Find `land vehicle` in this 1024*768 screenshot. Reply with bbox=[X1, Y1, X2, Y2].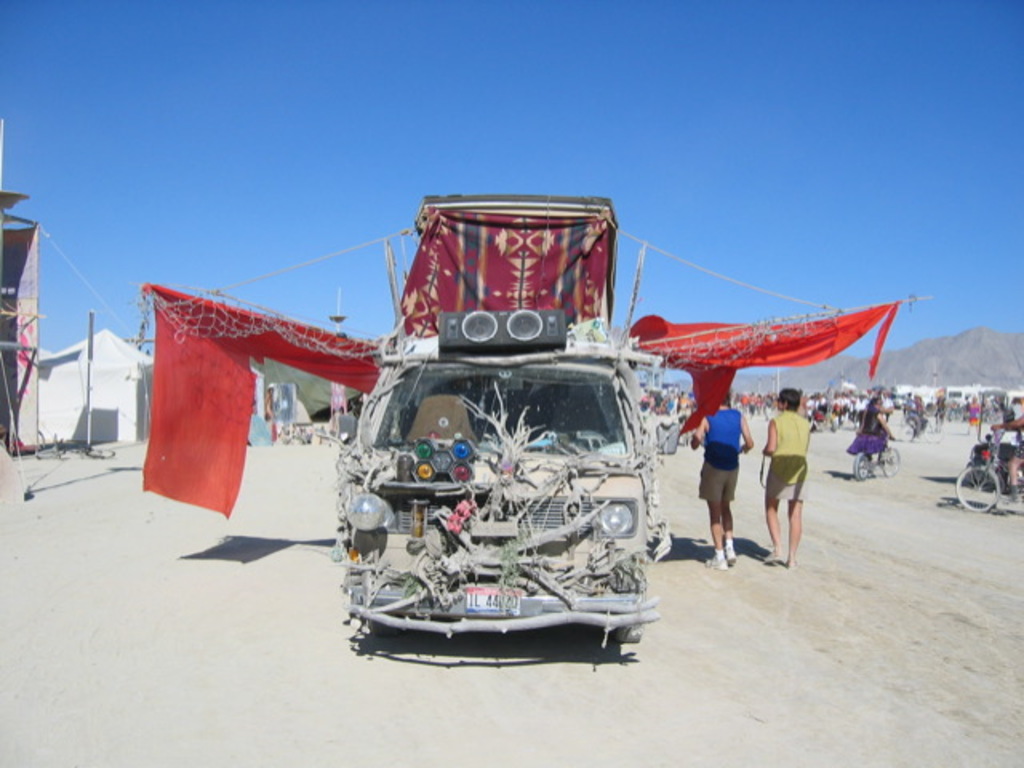
bbox=[149, 222, 878, 645].
